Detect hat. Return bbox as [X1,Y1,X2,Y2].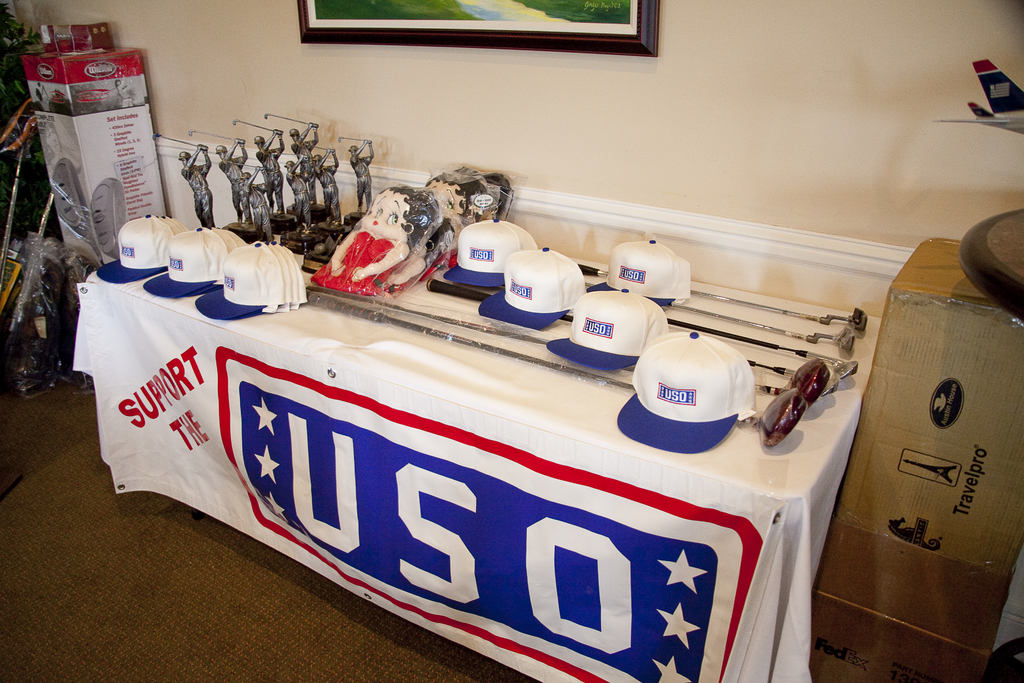
[477,241,586,331].
